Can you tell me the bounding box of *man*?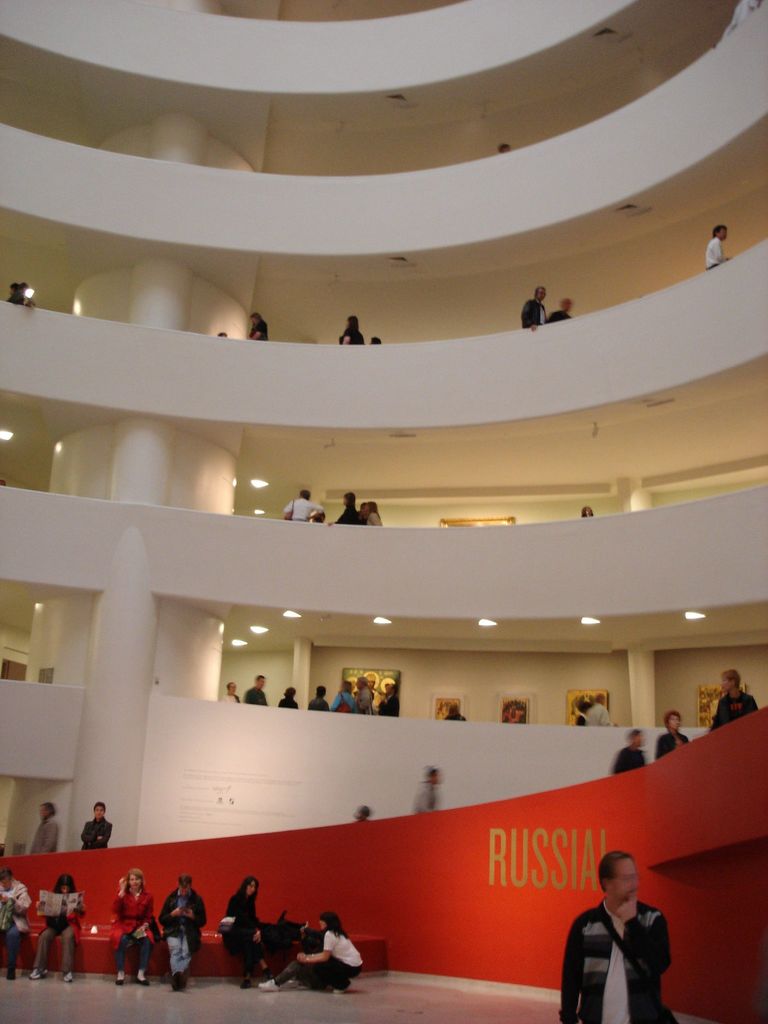
l=240, t=672, r=268, b=707.
